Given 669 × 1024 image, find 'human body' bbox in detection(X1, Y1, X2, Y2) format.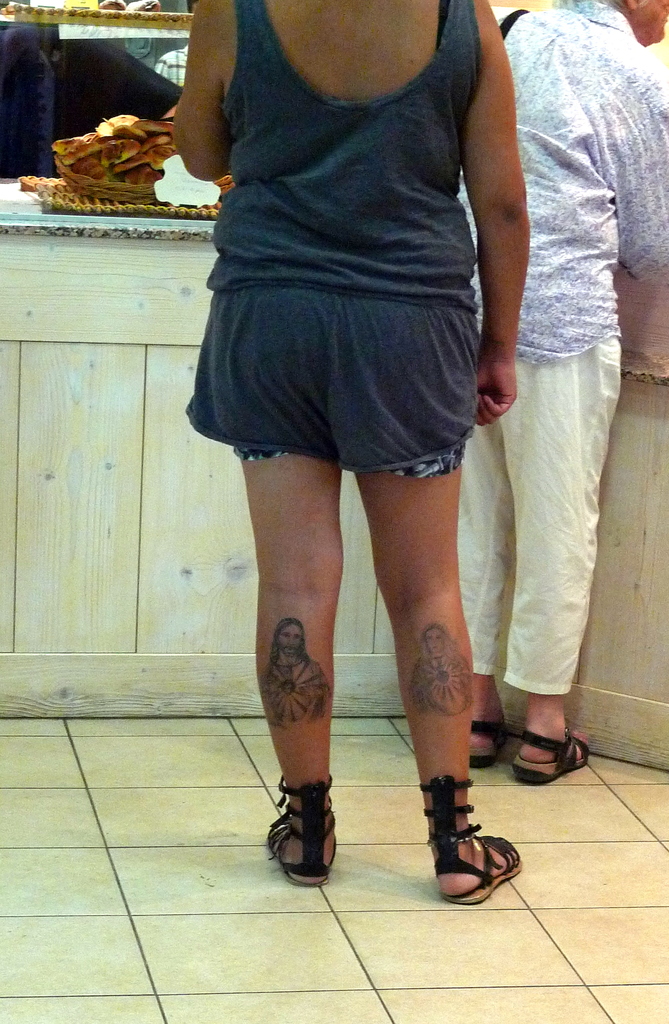
detection(156, 0, 522, 857).
